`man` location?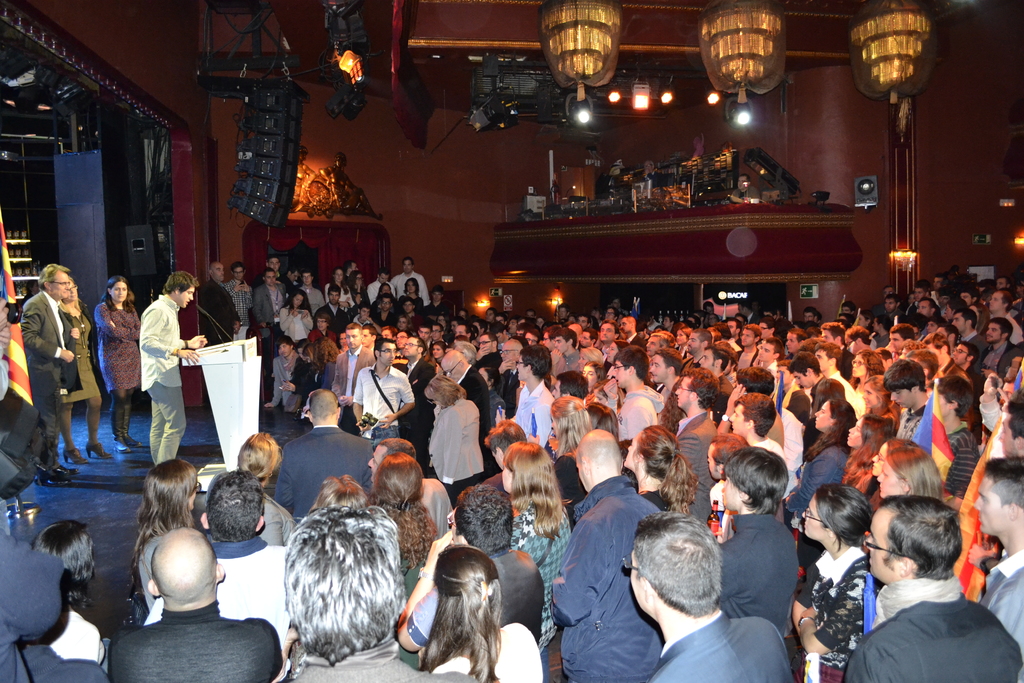
{"x1": 842, "y1": 521, "x2": 1006, "y2": 682}
